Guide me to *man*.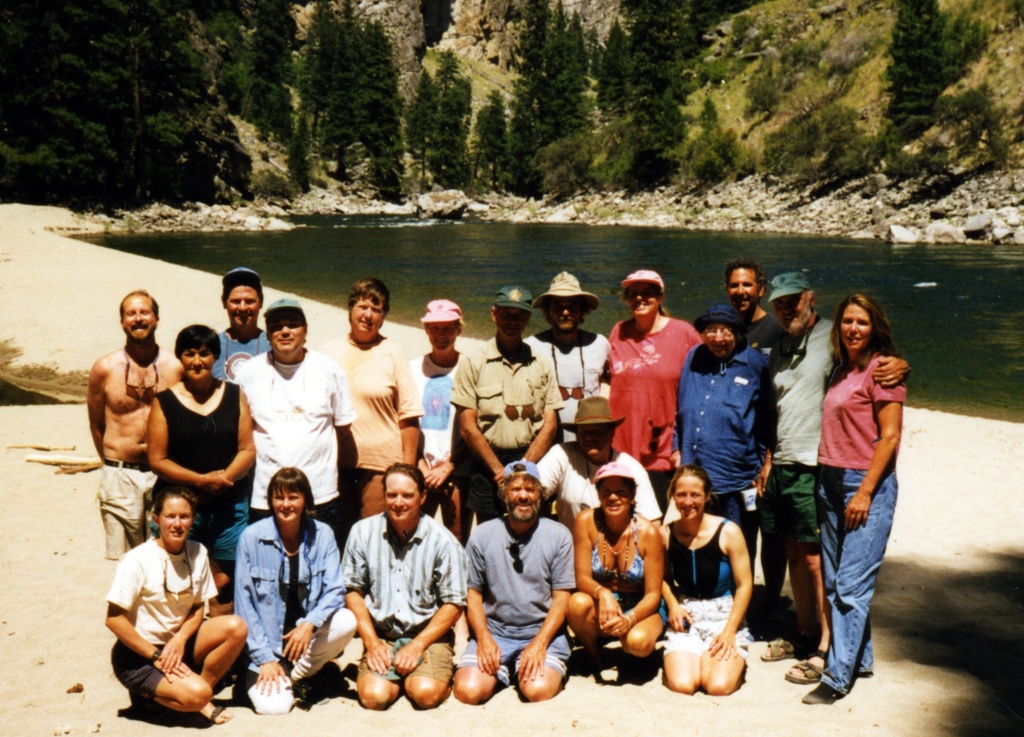
Guidance: bbox=[767, 279, 915, 701].
